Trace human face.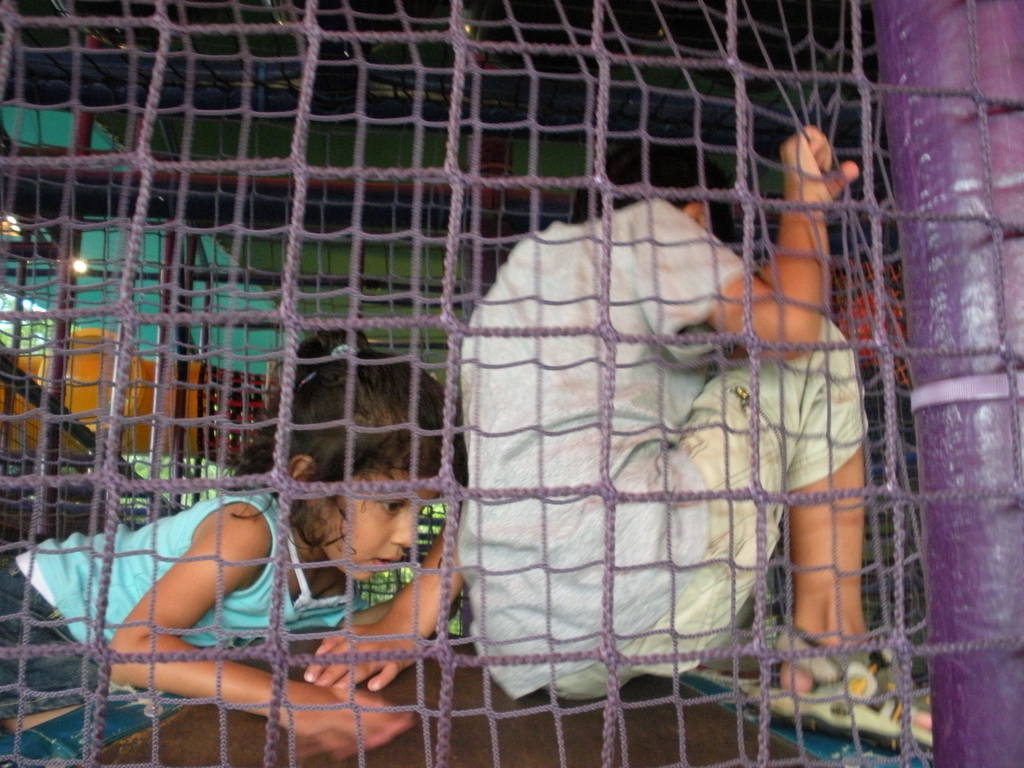
Traced to [left=326, top=474, right=439, bottom=583].
